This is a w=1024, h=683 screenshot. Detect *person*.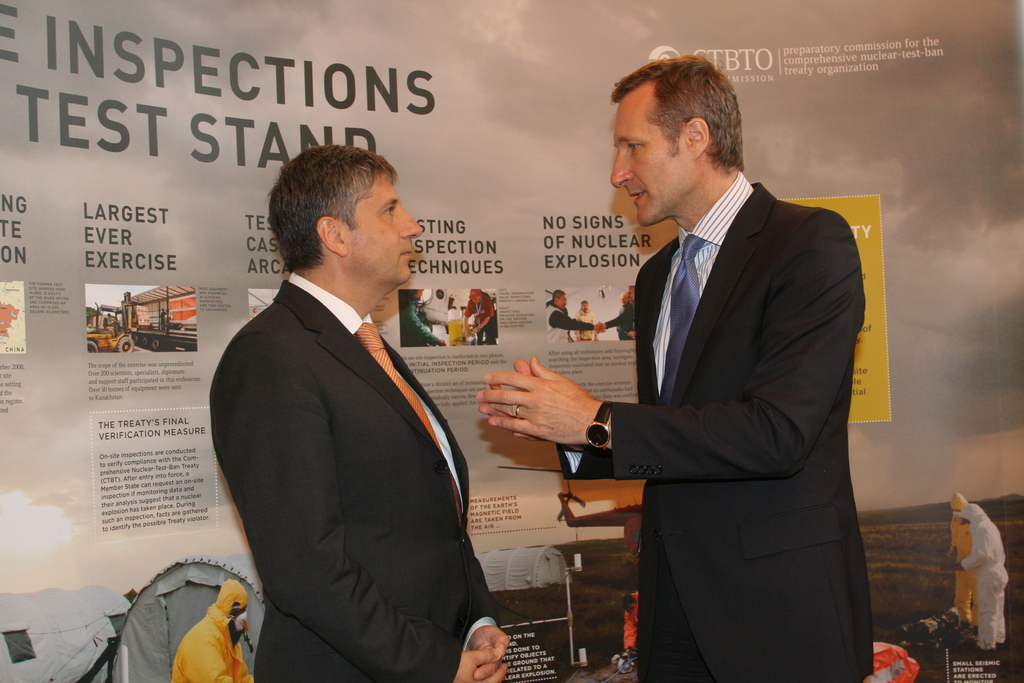
BBox(477, 53, 868, 682).
